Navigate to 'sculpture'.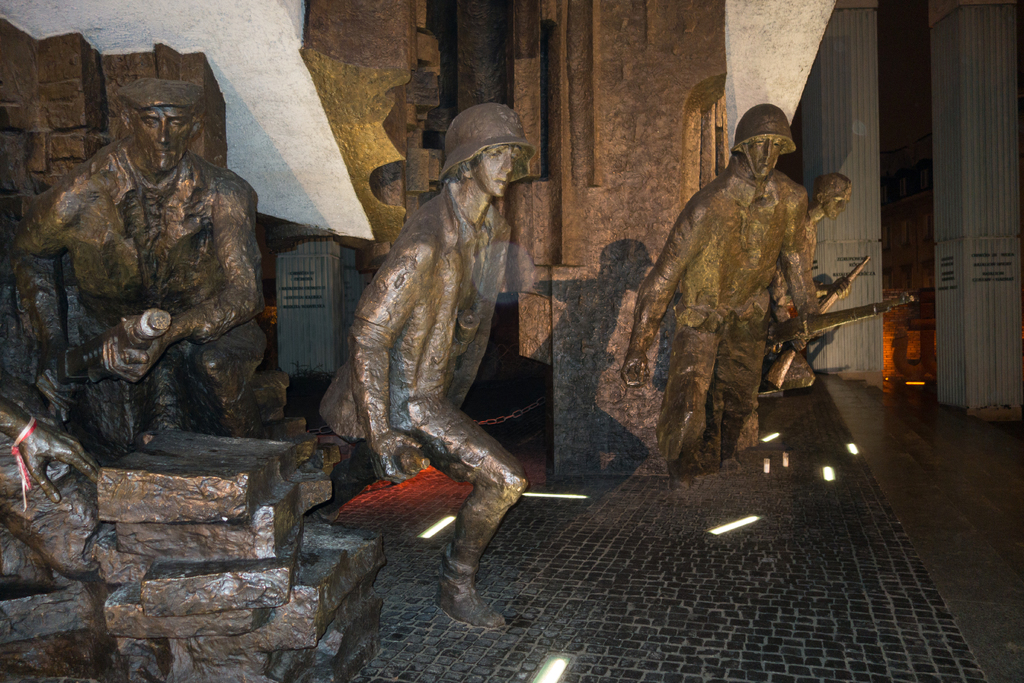
Navigation target: left=0, top=390, right=104, bottom=506.
